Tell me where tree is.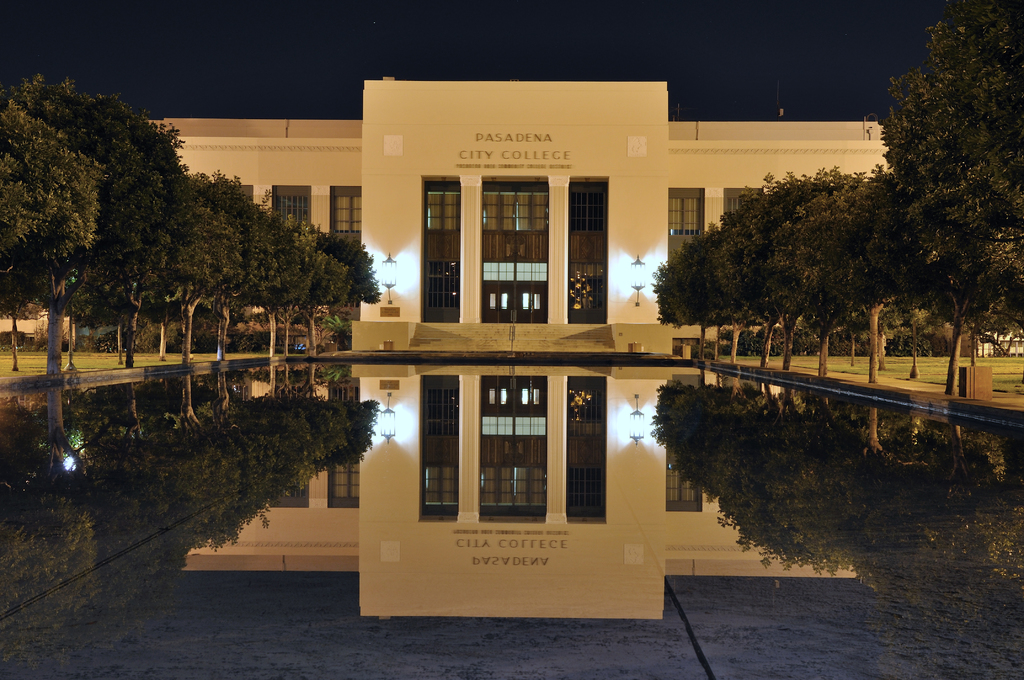
tree is at [left=237, top=201, right=323, bottom=355].
